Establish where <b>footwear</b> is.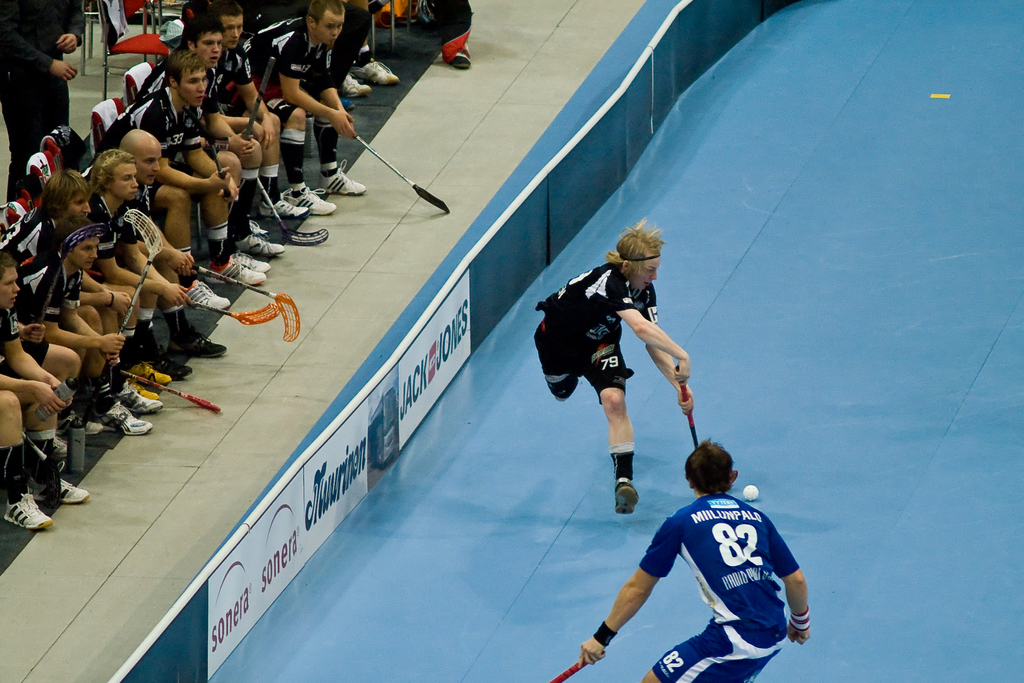
Established at l=236, t=249, r=272, b=274.
